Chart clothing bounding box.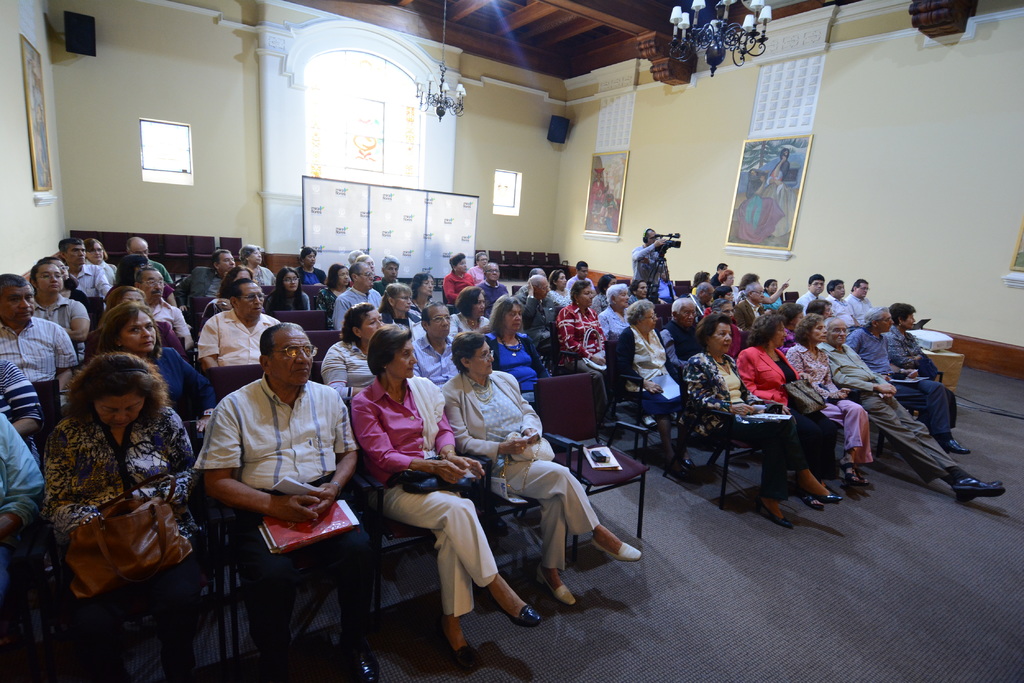
Charted: detection(631, 243, 666, 286).
